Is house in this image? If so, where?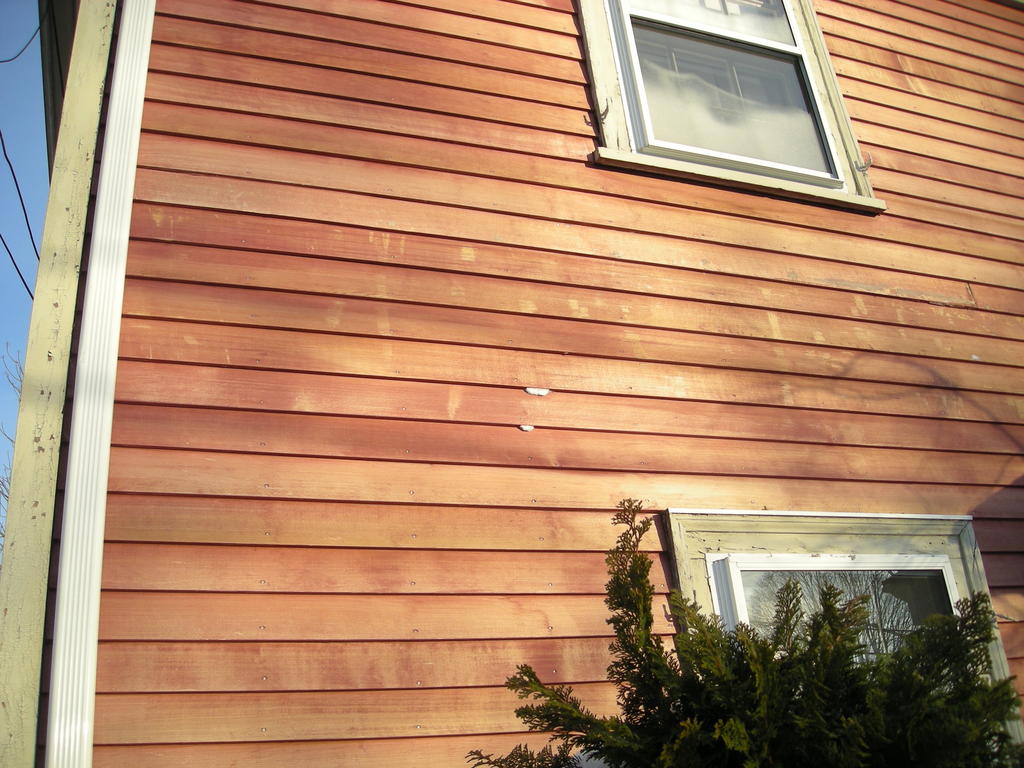
Yes, at left=9, top=0, right=1023, bottom=767.
